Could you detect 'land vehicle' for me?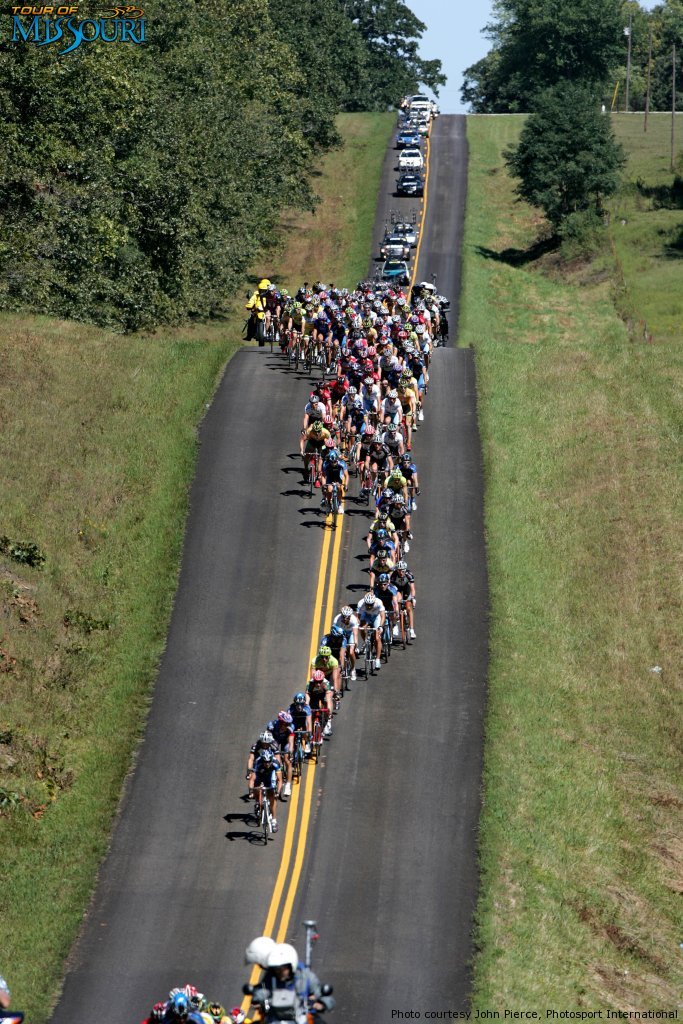
Detection result: locate(306, 452, 315, 489).
